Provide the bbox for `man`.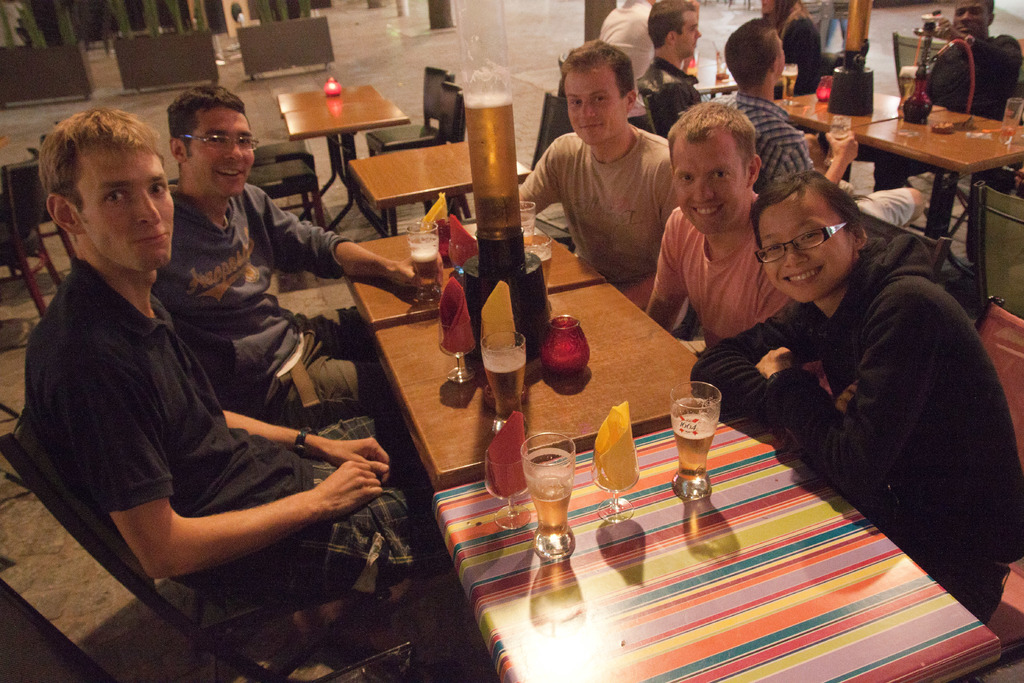
(720,17,920,234).
